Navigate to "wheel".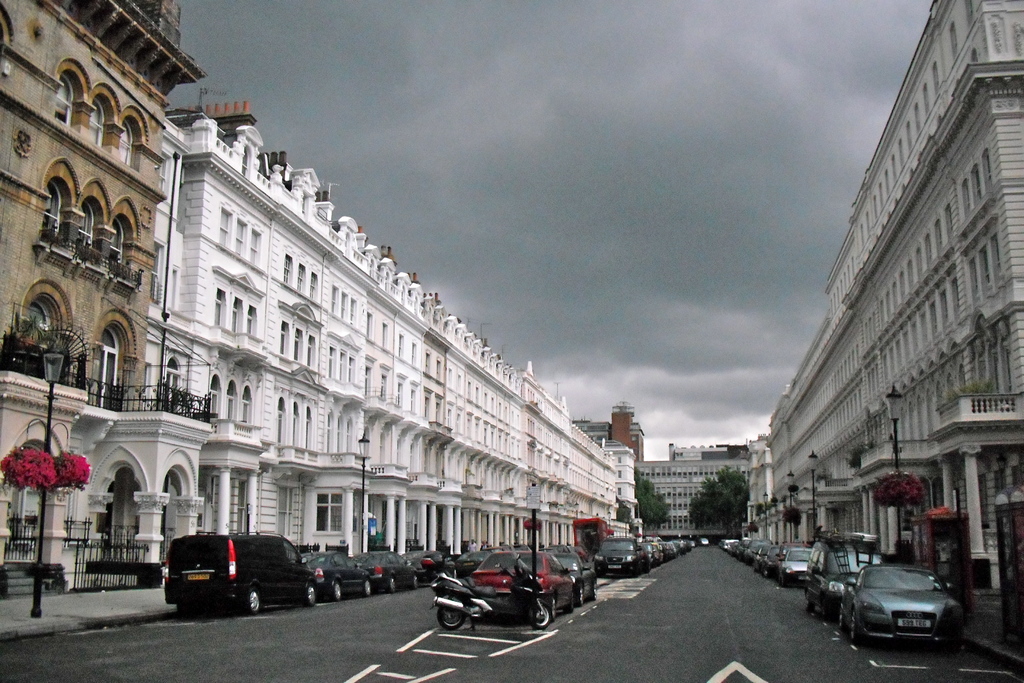
Navigation target: (left=245, top=589, right=261, bottom=615).
